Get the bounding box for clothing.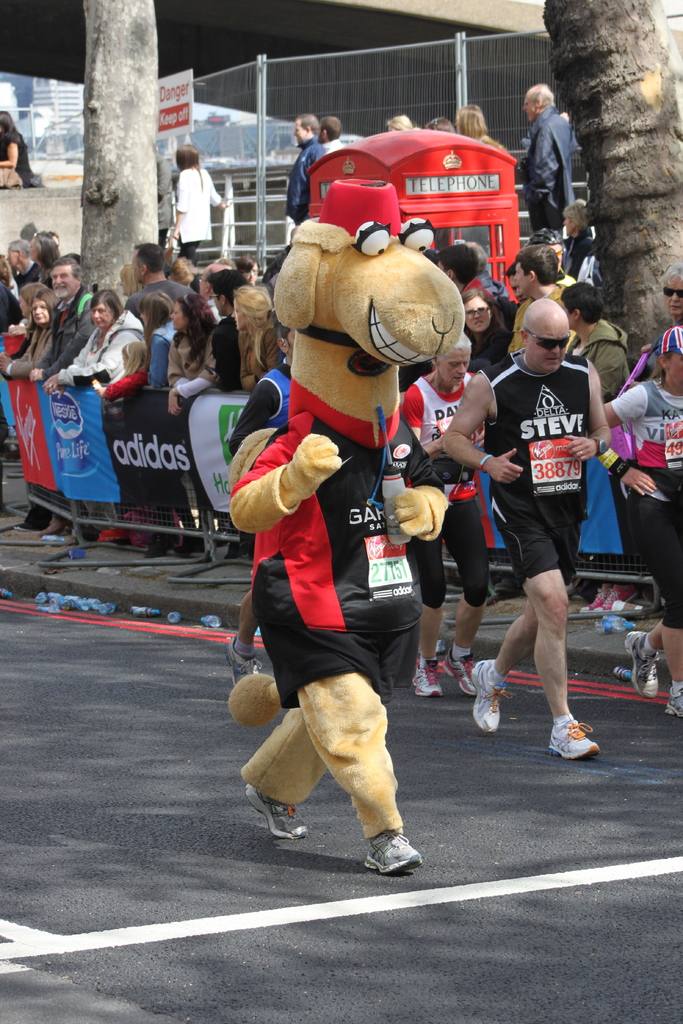
BBox(292, 138, 327, 221).
